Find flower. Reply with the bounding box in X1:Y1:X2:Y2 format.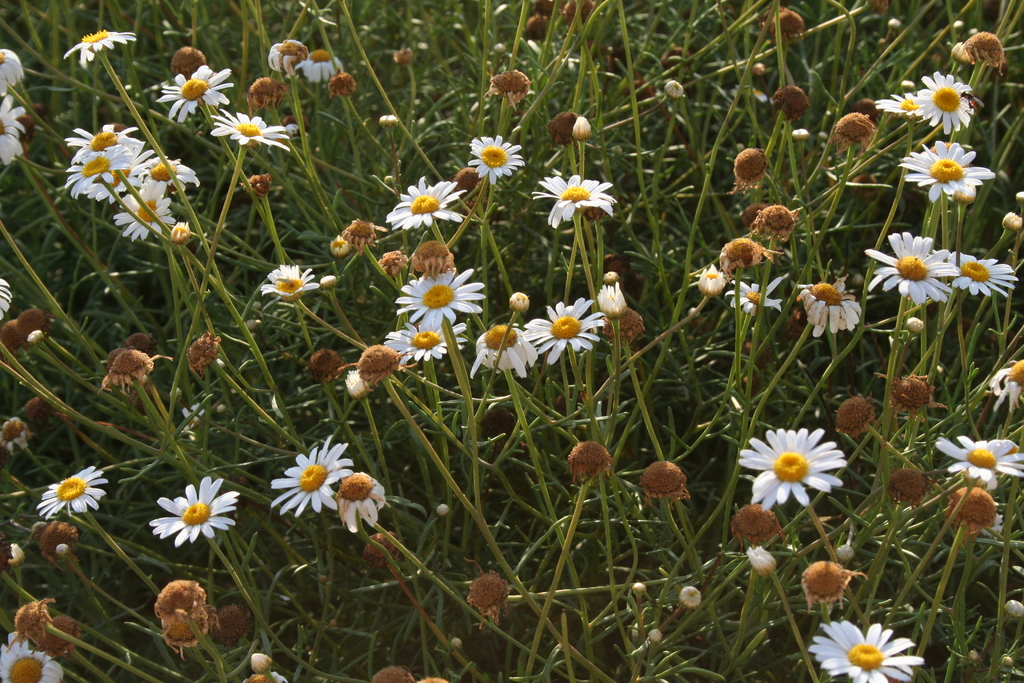
630:579:648:607.
